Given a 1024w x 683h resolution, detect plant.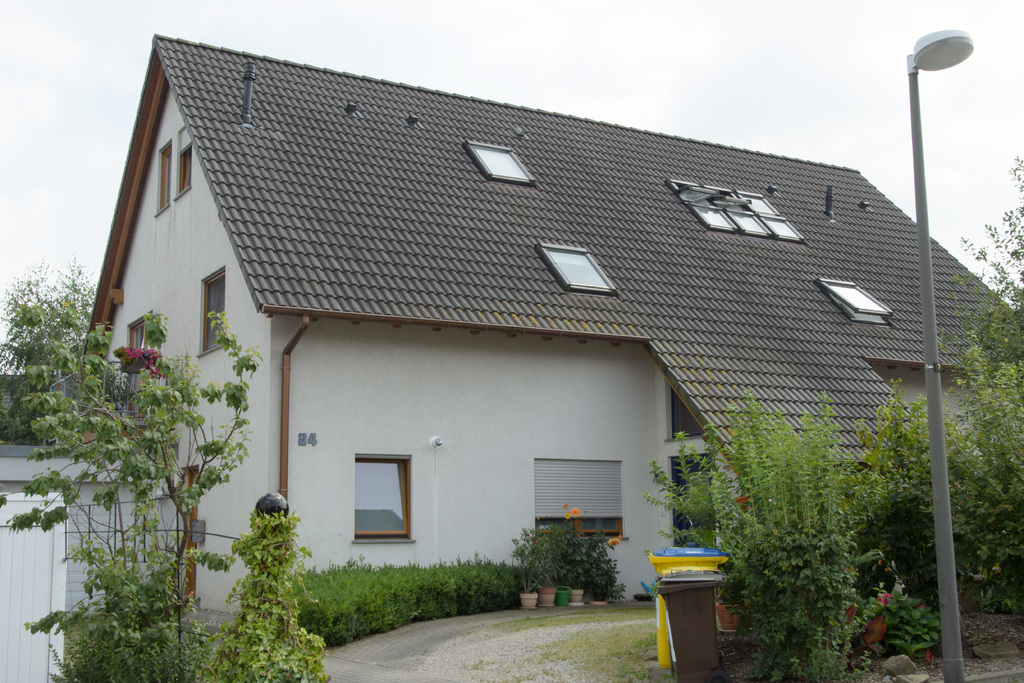
l=194, t=498, r=335, b=682.
